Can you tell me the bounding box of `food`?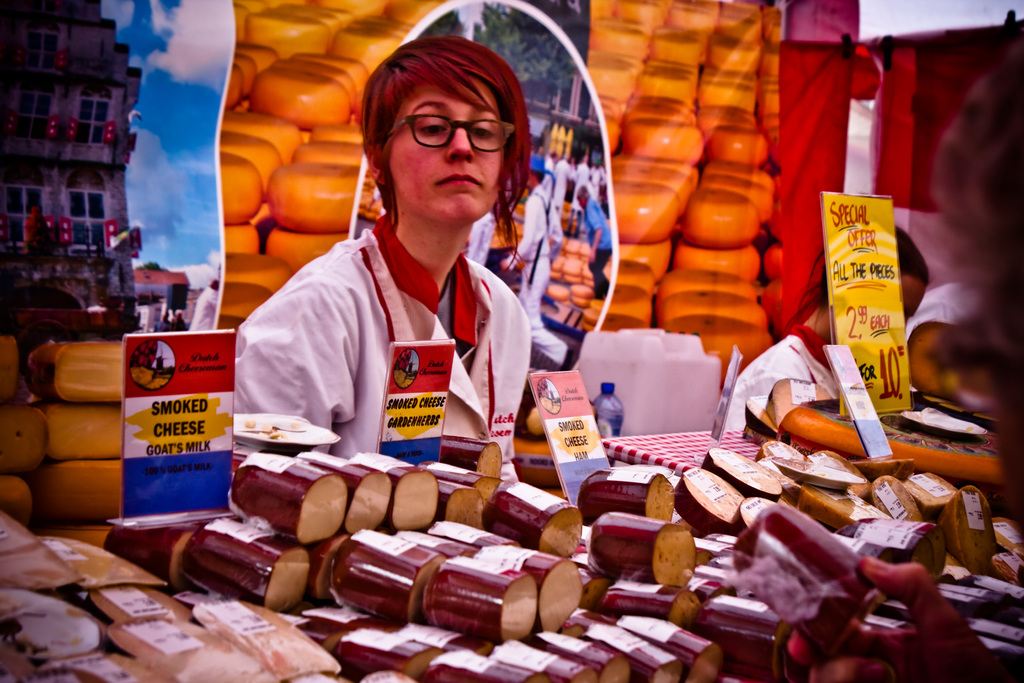
bbox(422, 552, 538, 643).
